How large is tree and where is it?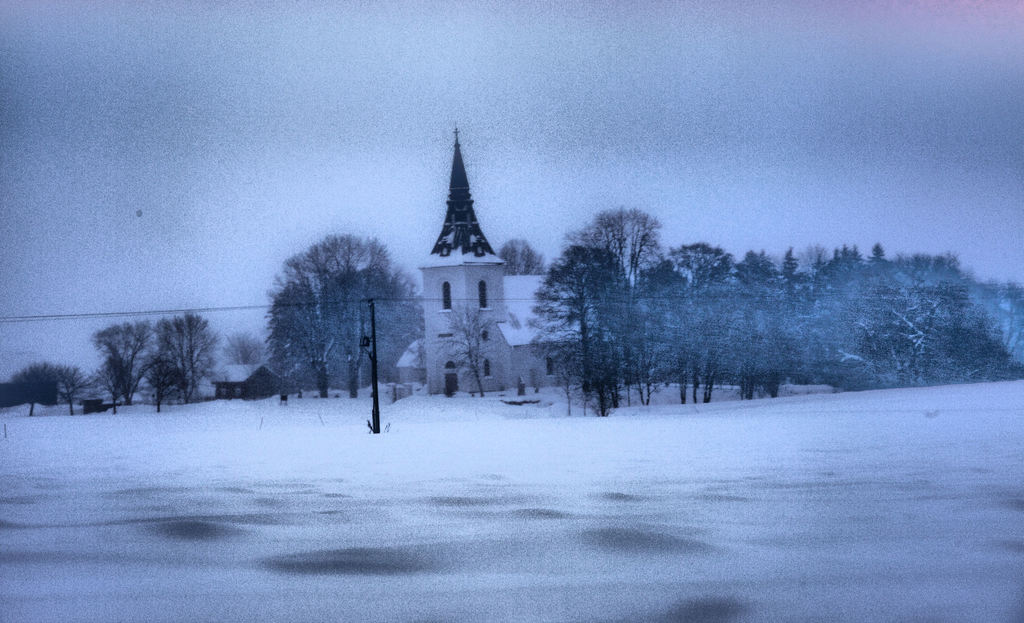
Bounding box: [left=739, top=244, right=779, bottom=296].
